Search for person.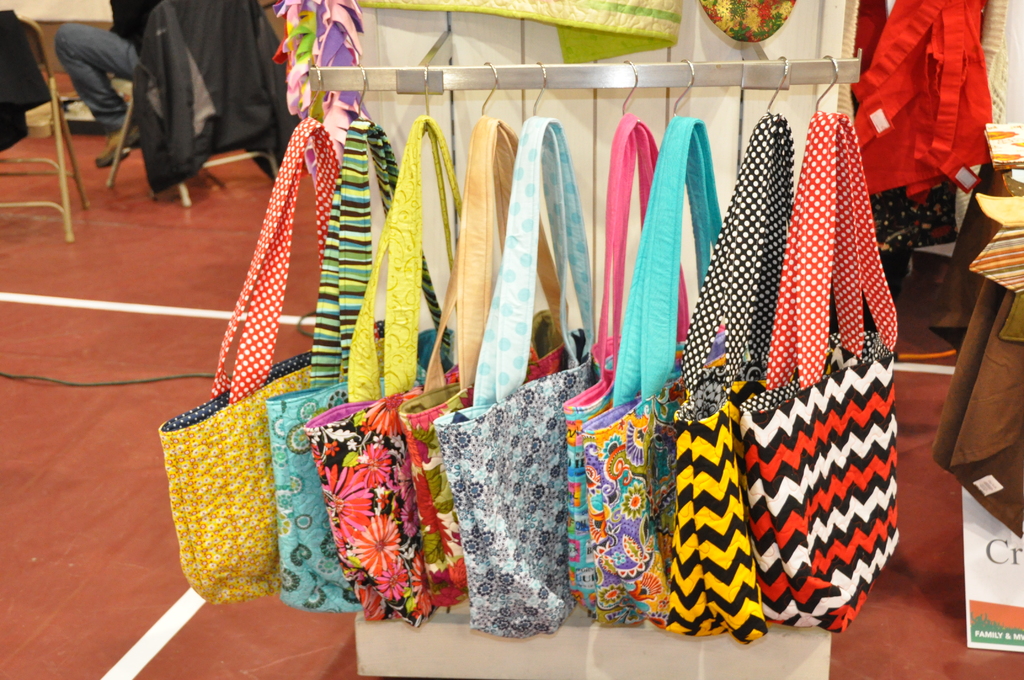
Found at crop(52, 0, 142, 168).
